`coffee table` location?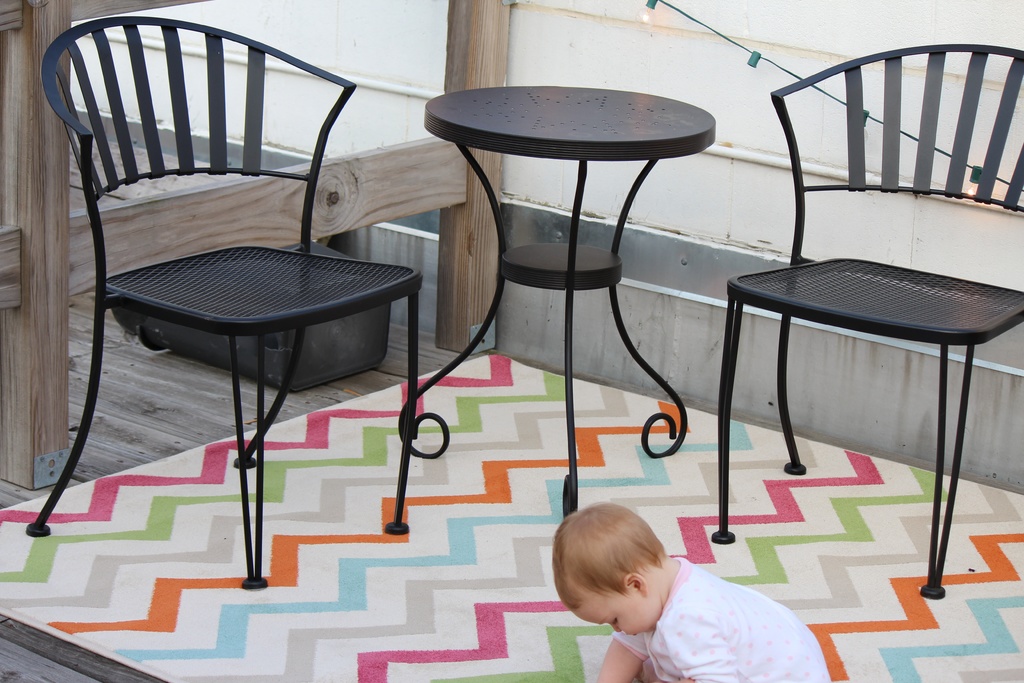
[397,83,717,524]
